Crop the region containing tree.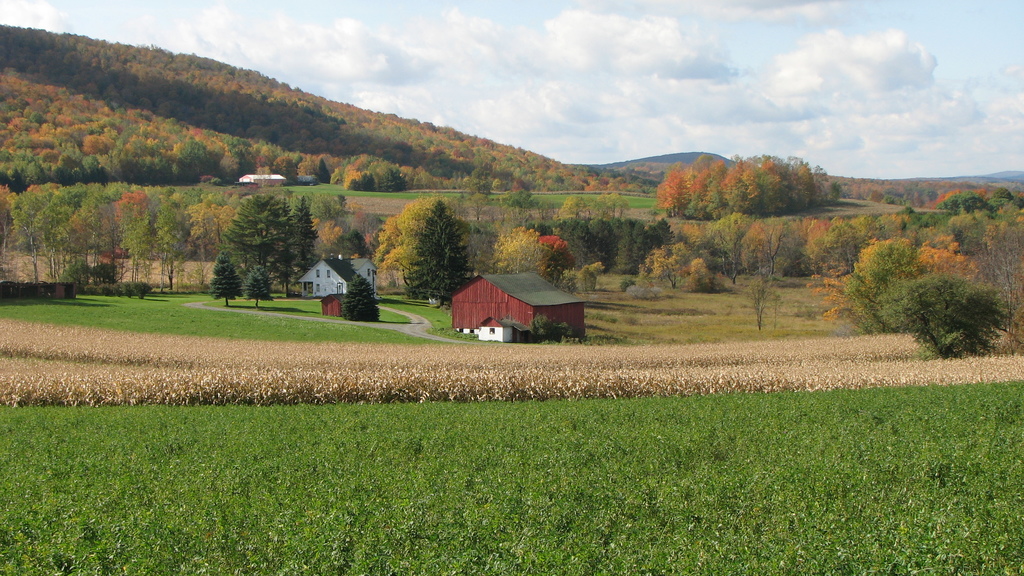
Crop region: left=849, top=228, right=912, bottom=285.
